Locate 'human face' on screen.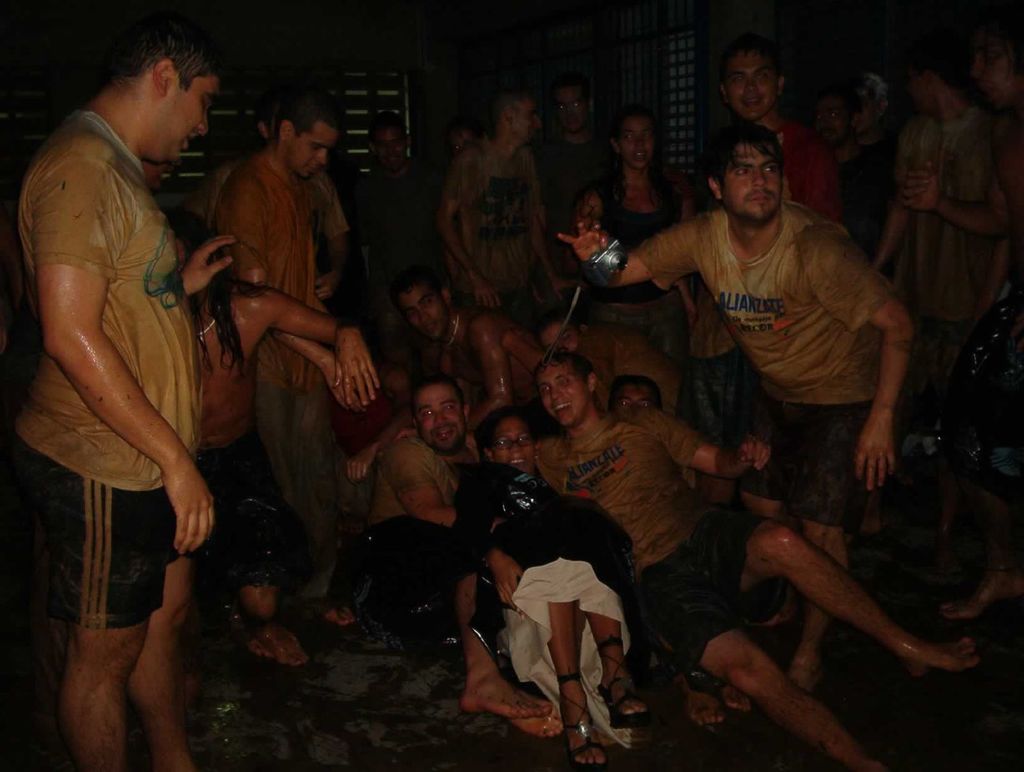
On screen at left=621, top=120, right=658, bottom=169.
